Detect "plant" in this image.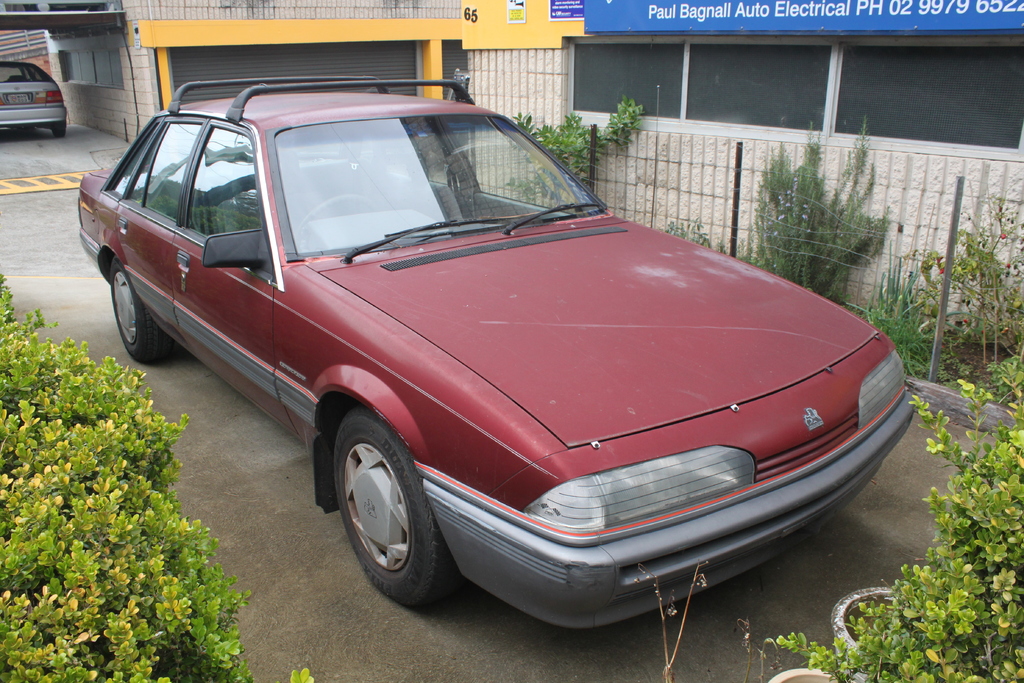
Detection: 717, 116, 892, 305.
